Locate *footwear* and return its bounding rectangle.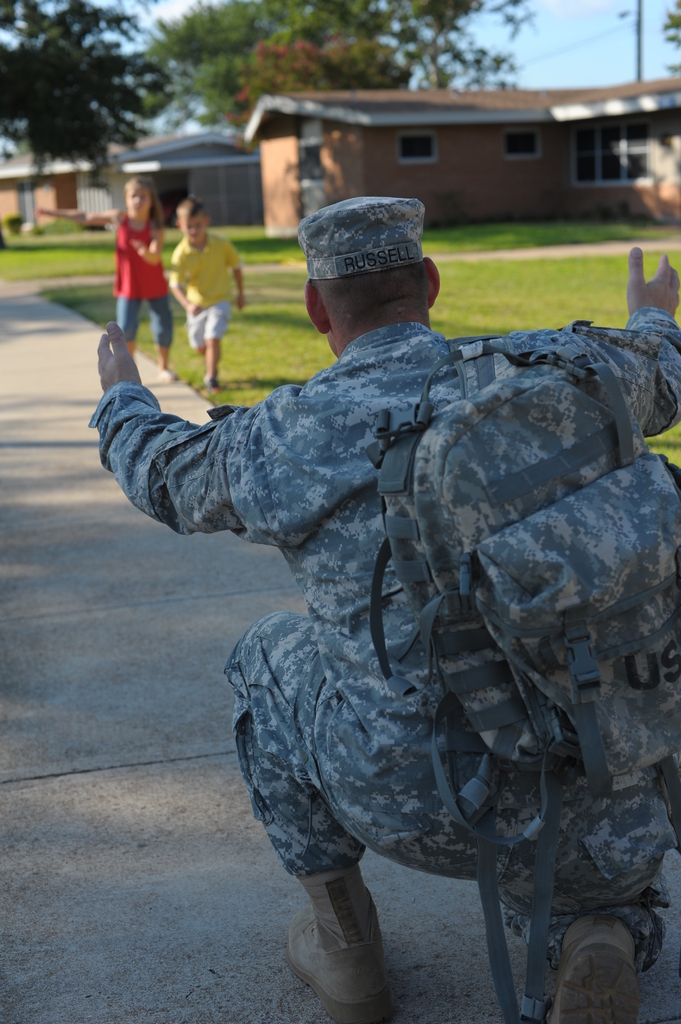
rect(543, 920, 648, 1023).
